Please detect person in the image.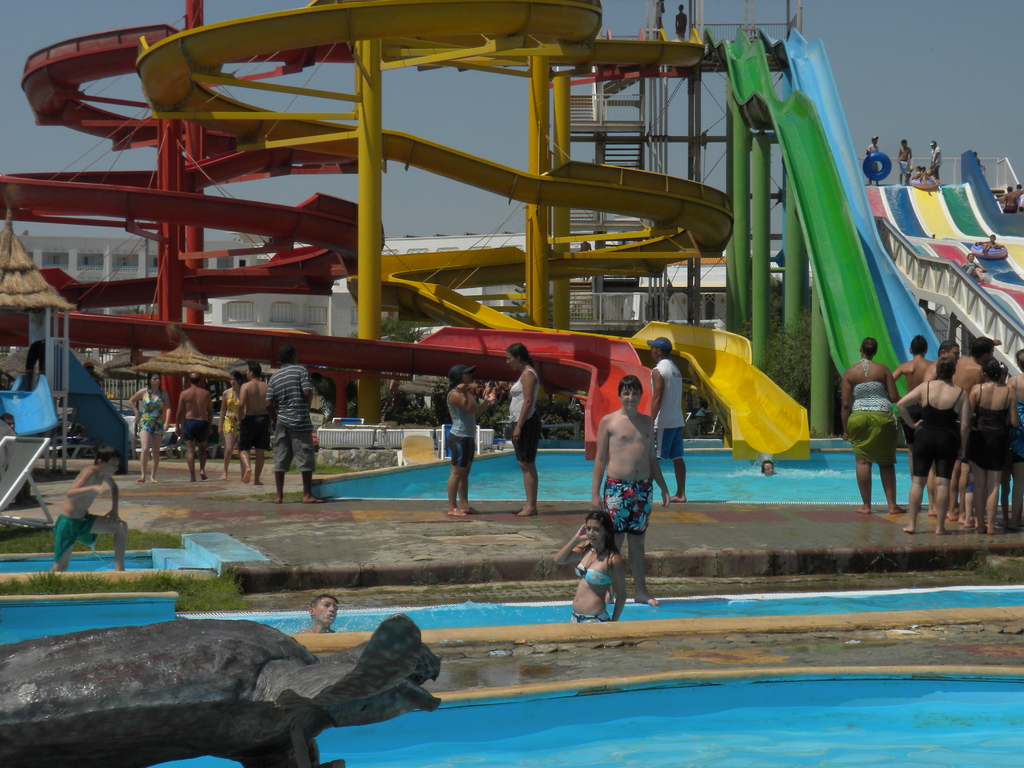
591:373:668:607.
